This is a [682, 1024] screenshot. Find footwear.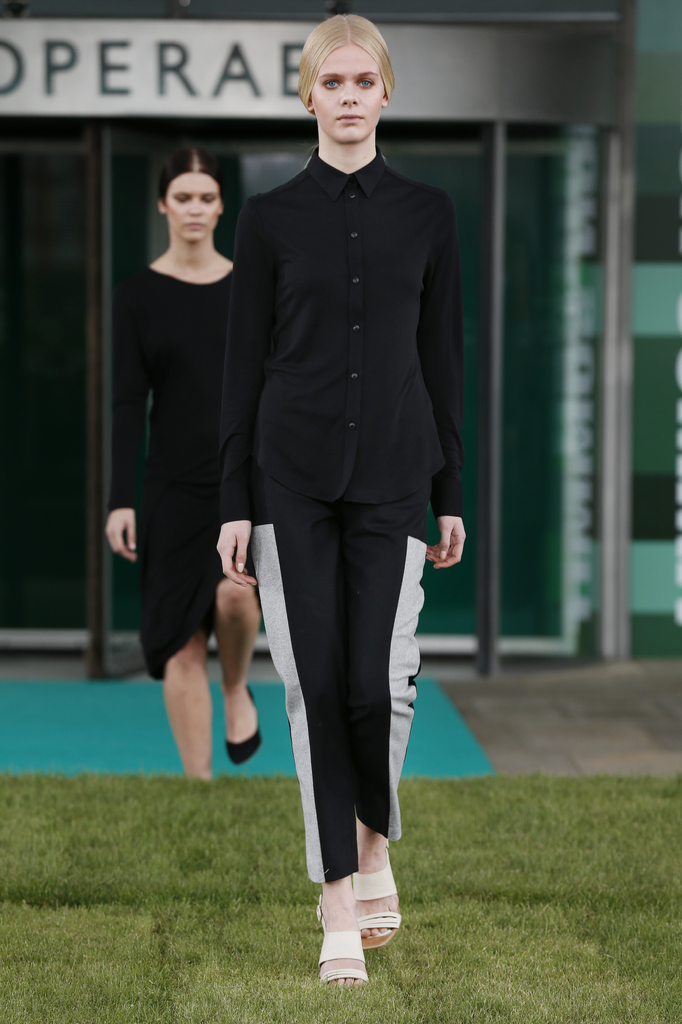
Bounding box: box=[319, 890, 388, 995].
